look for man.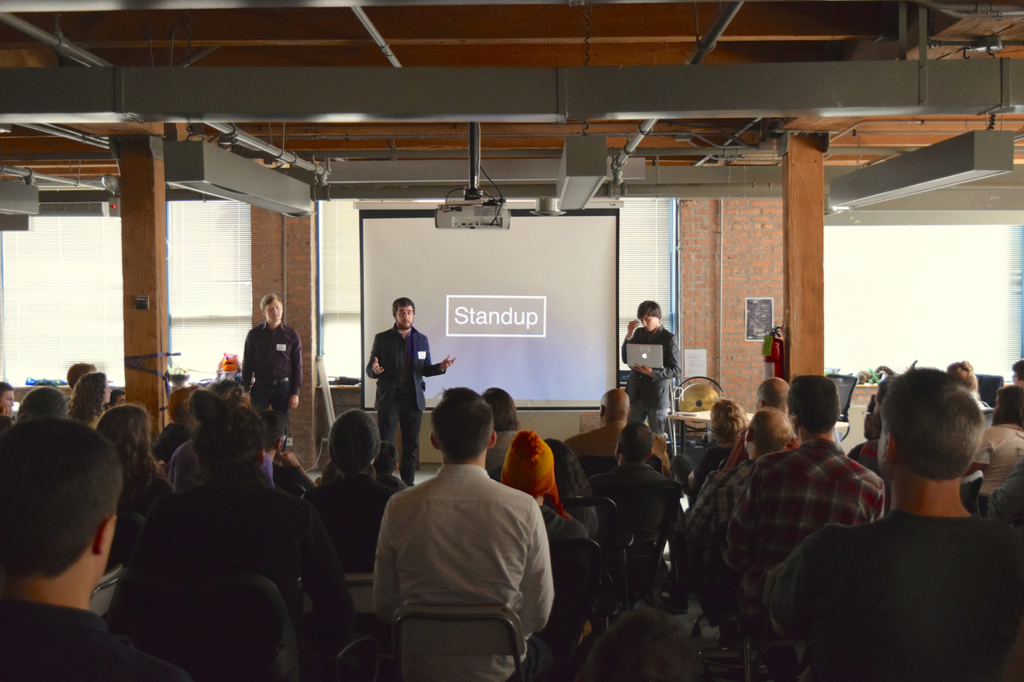
Found: bbox=(590, 418, 675, 547).
